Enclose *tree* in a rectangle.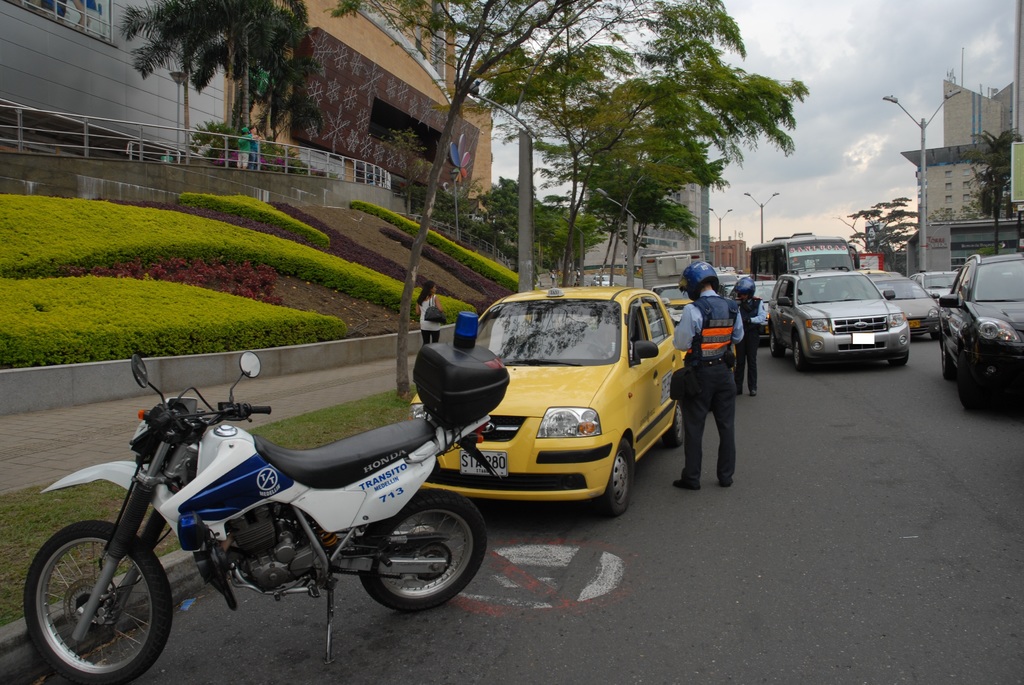
bbox=[600, 145, 720, 286].
